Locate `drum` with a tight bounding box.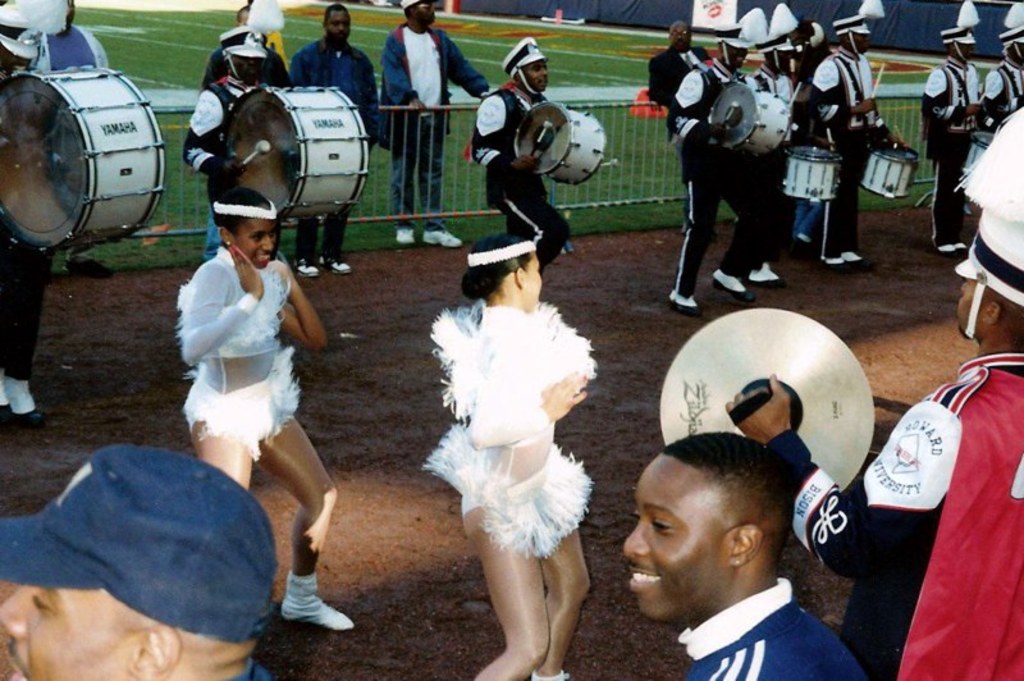
bbox=(785, 146, 844, 200).
